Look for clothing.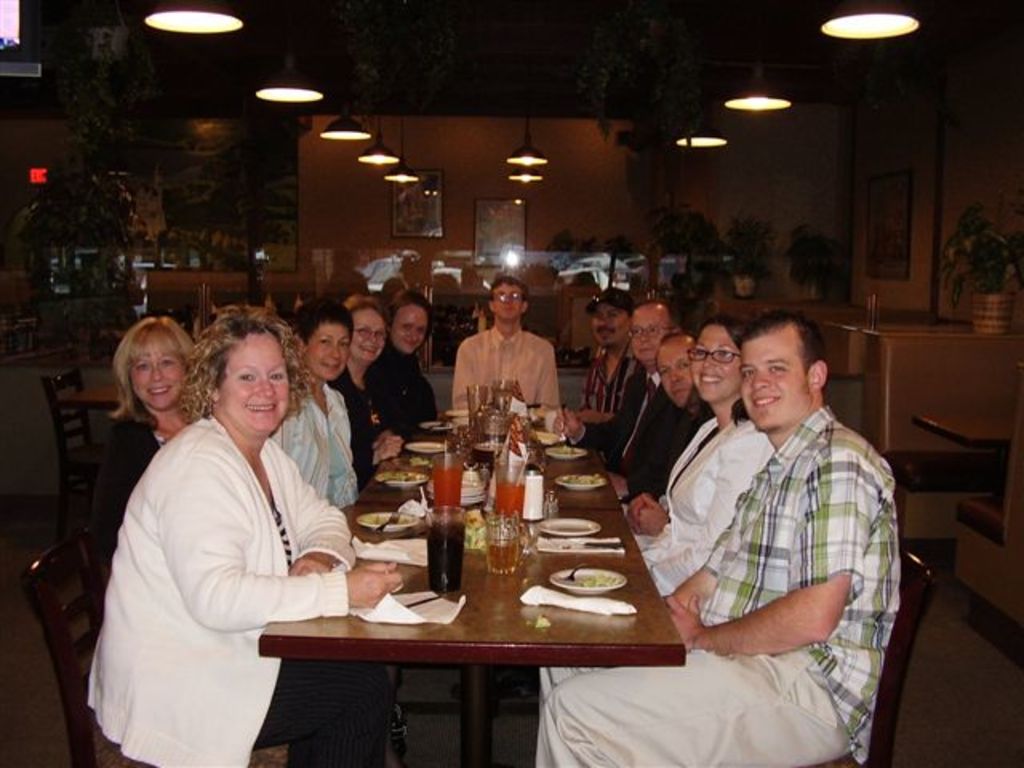
Found: [left=262, top=366, right=365, bottom=520].
